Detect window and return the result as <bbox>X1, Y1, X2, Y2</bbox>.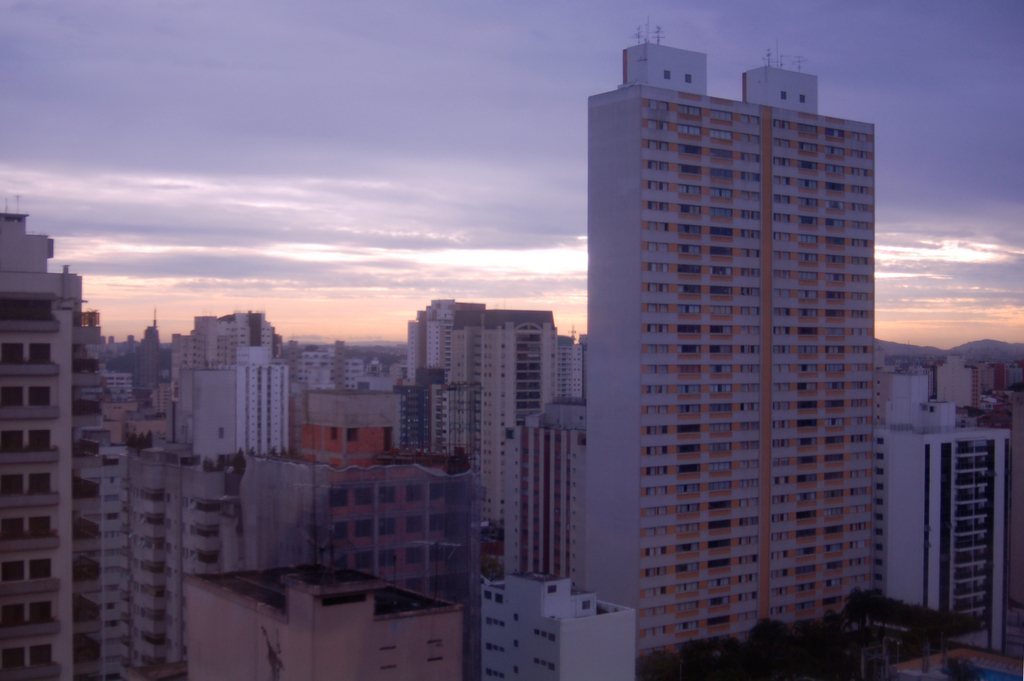
<bbox>828, 201, 845, 217</bbox>.
